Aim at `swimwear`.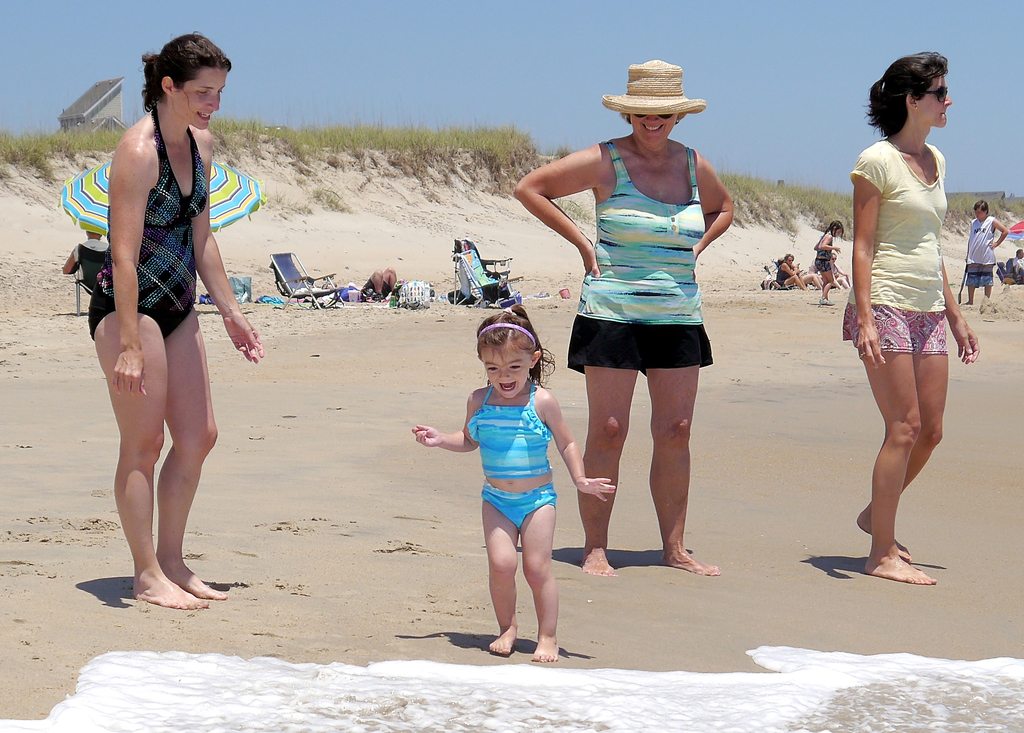
Aimed at 842/137/952/356.
